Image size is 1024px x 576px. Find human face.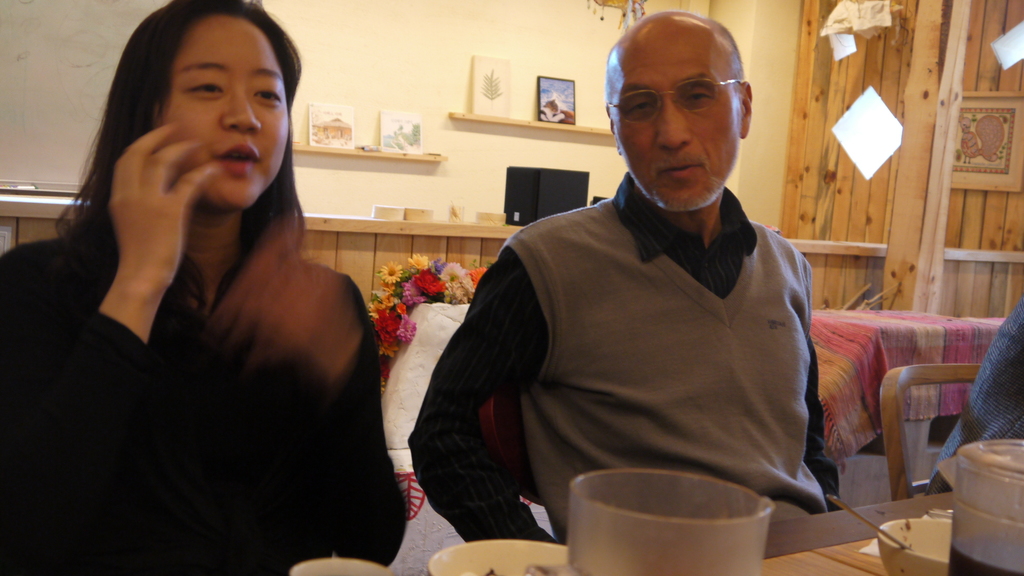
crop(609, 24, 744, 209).
